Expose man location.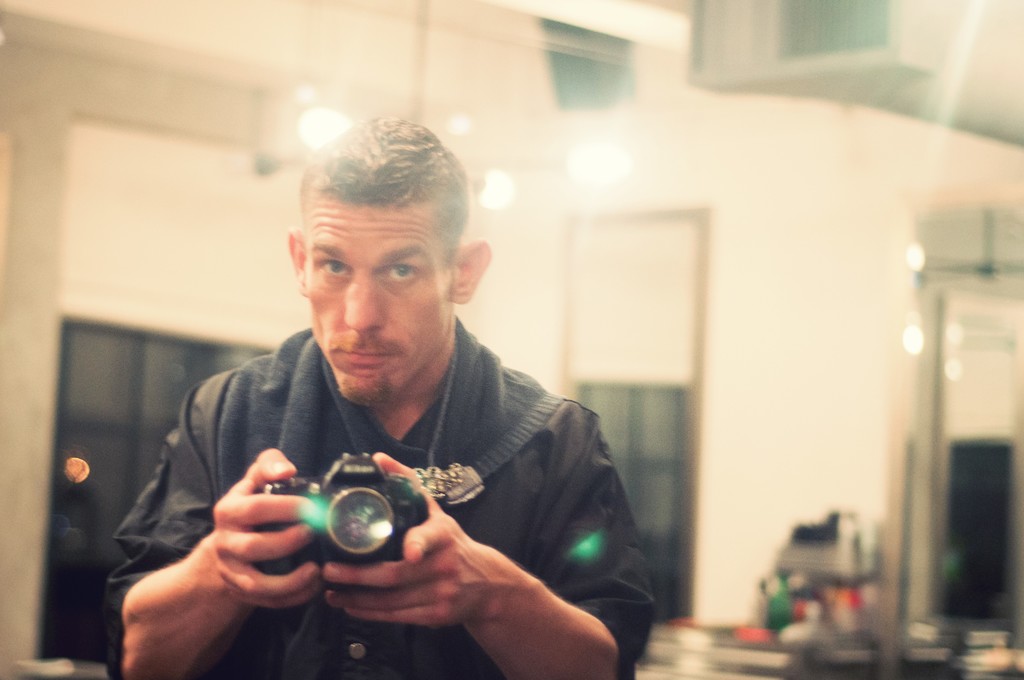
Exposed at 95 115 680 677.
